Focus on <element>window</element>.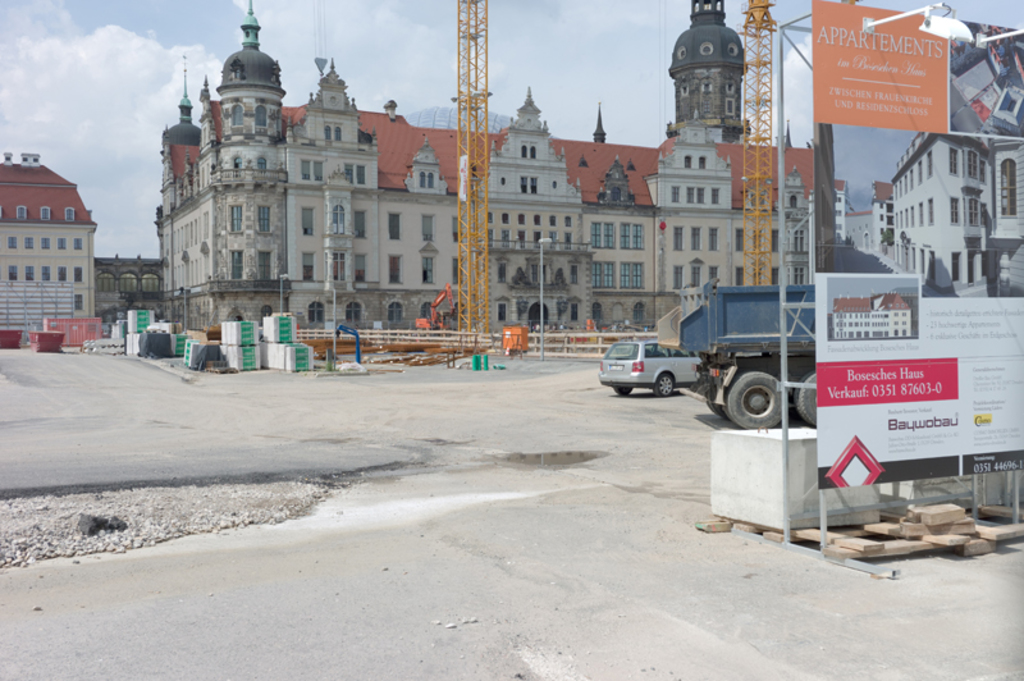
Focused at (256,207,274,234).
